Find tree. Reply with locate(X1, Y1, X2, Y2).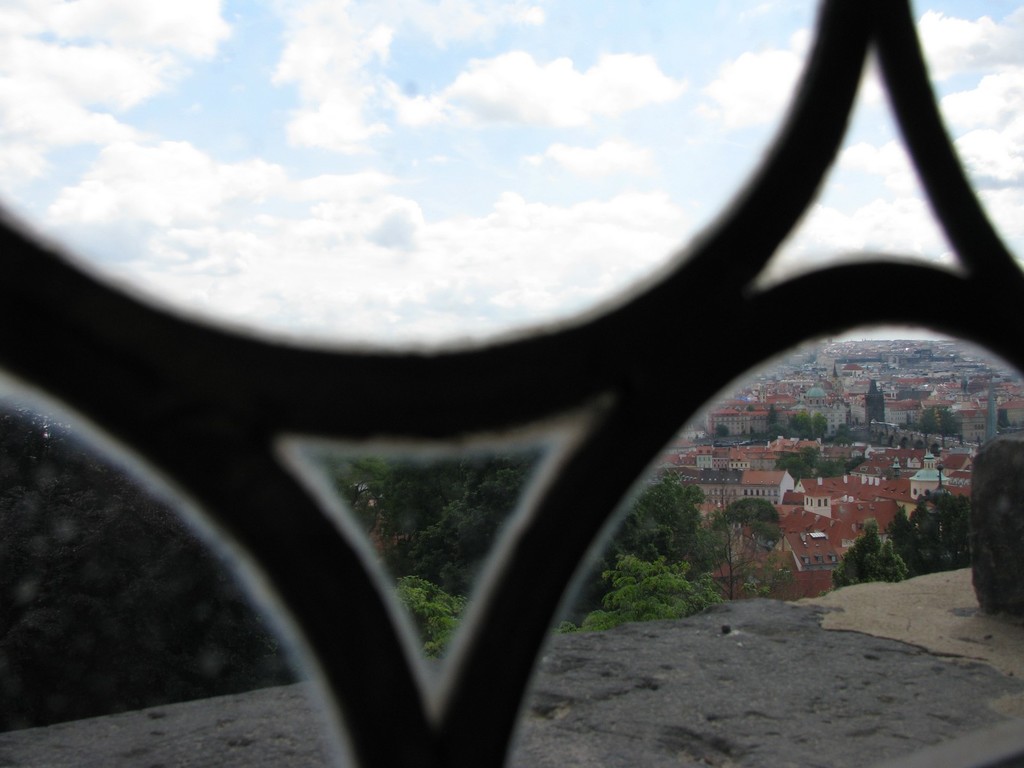
locate(746, 404, 756, 413).
